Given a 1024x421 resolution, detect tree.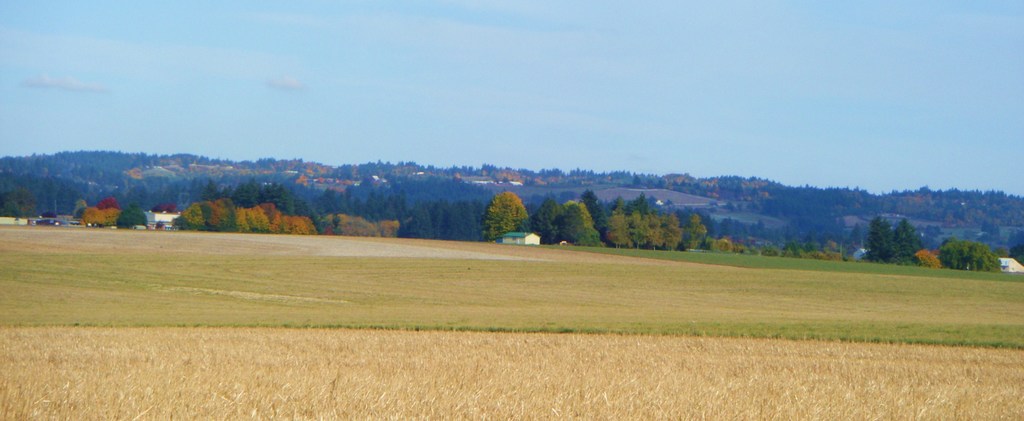
(left=867, top=217, right=896, bottom=265).
